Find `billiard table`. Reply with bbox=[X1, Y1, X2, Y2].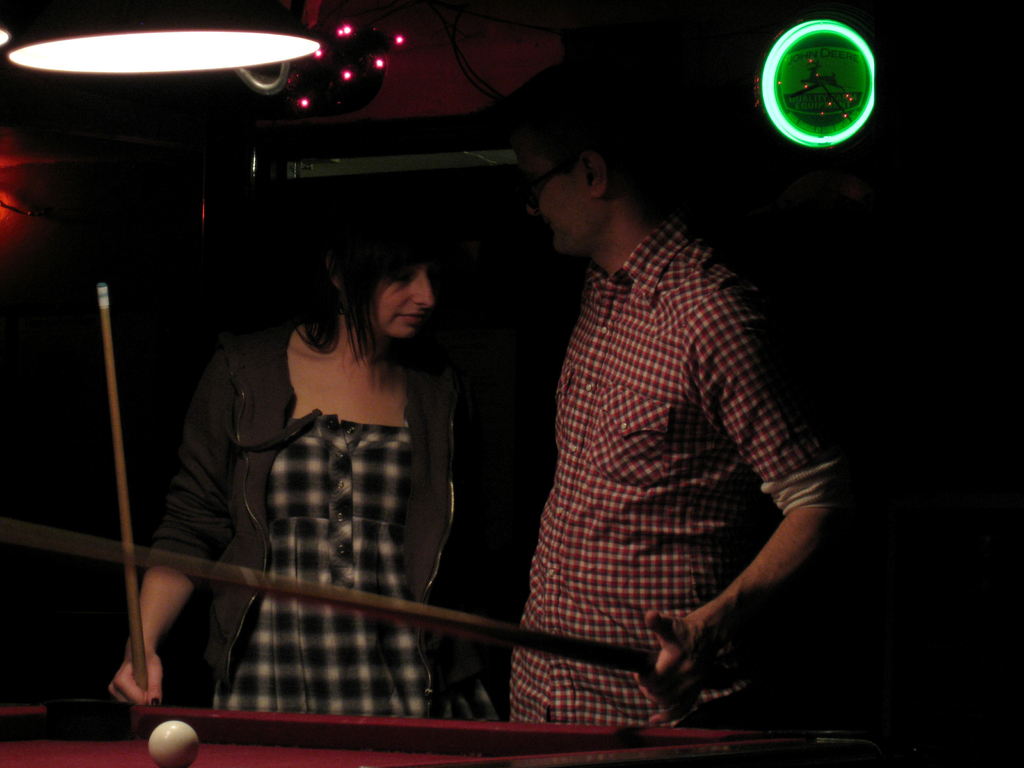
bbox=[0, 694, 1023, 767].
